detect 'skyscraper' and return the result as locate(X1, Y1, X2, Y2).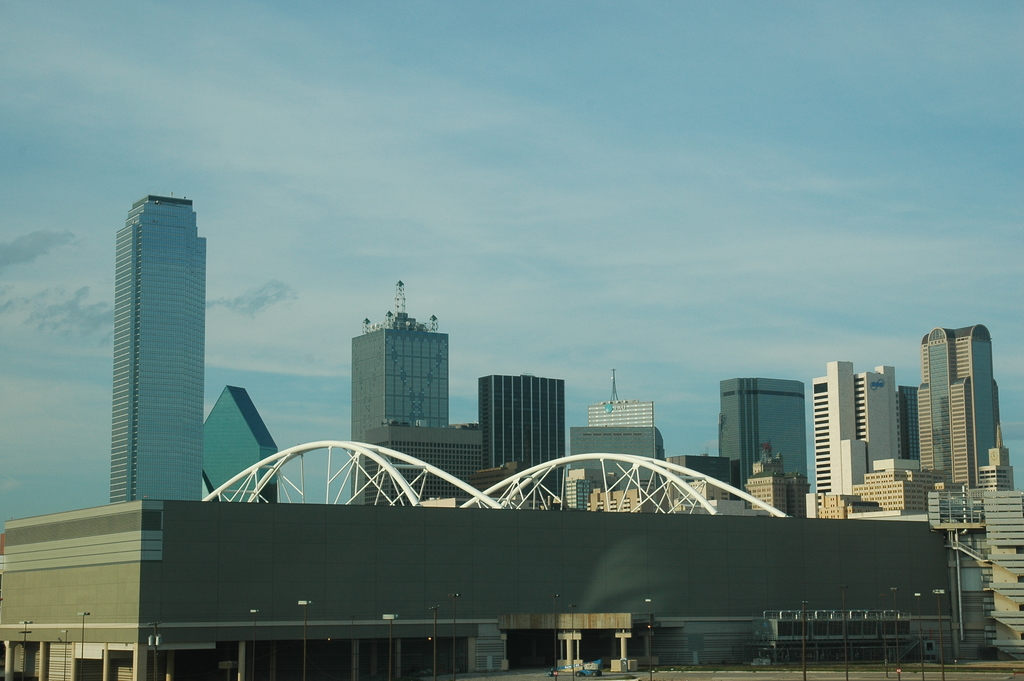
locate(340, 315, 438, 473).
